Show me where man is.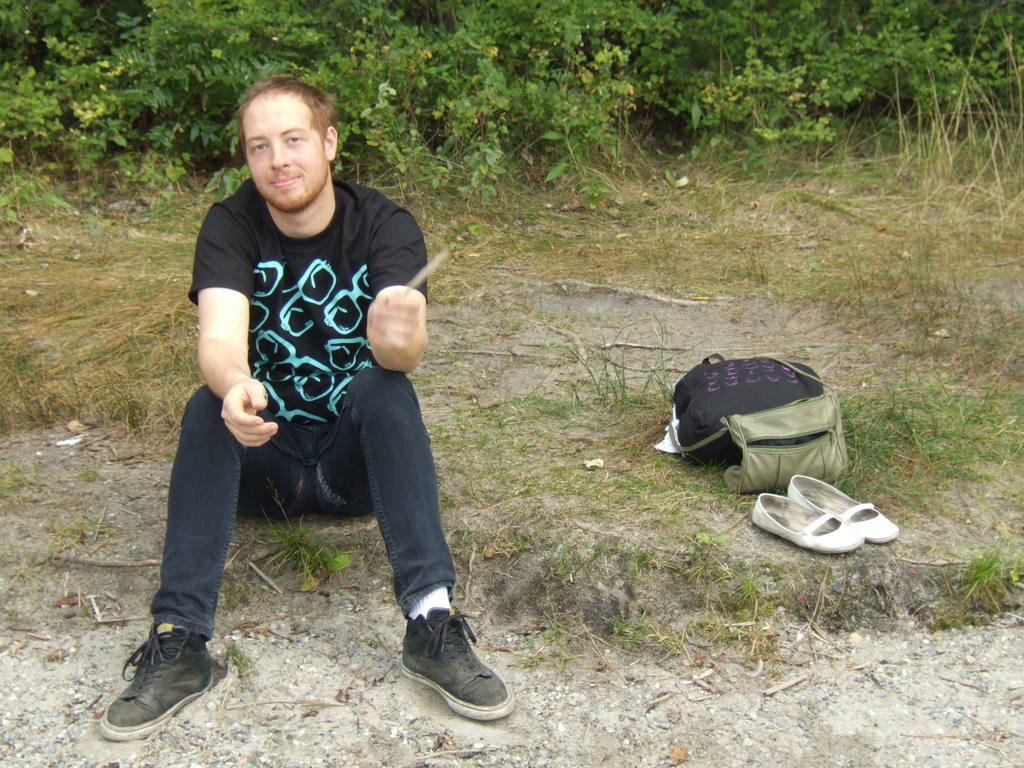
man is at [97, 67, 499, 749].
